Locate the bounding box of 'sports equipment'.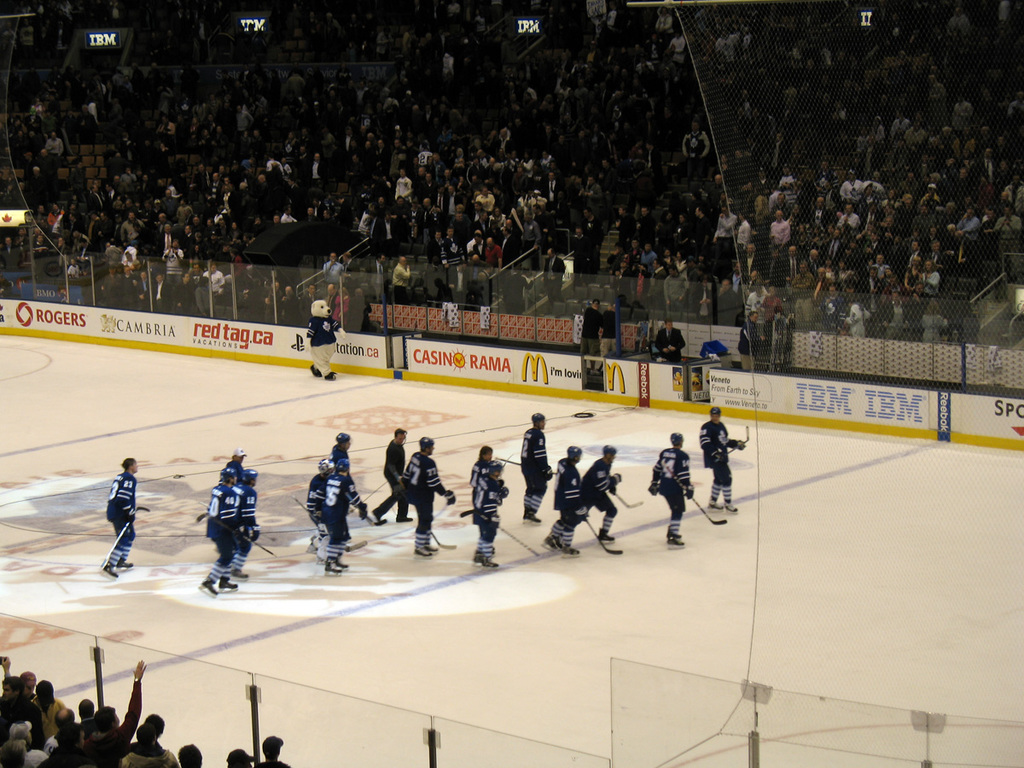
Bounding box: 313,459,336,479.
